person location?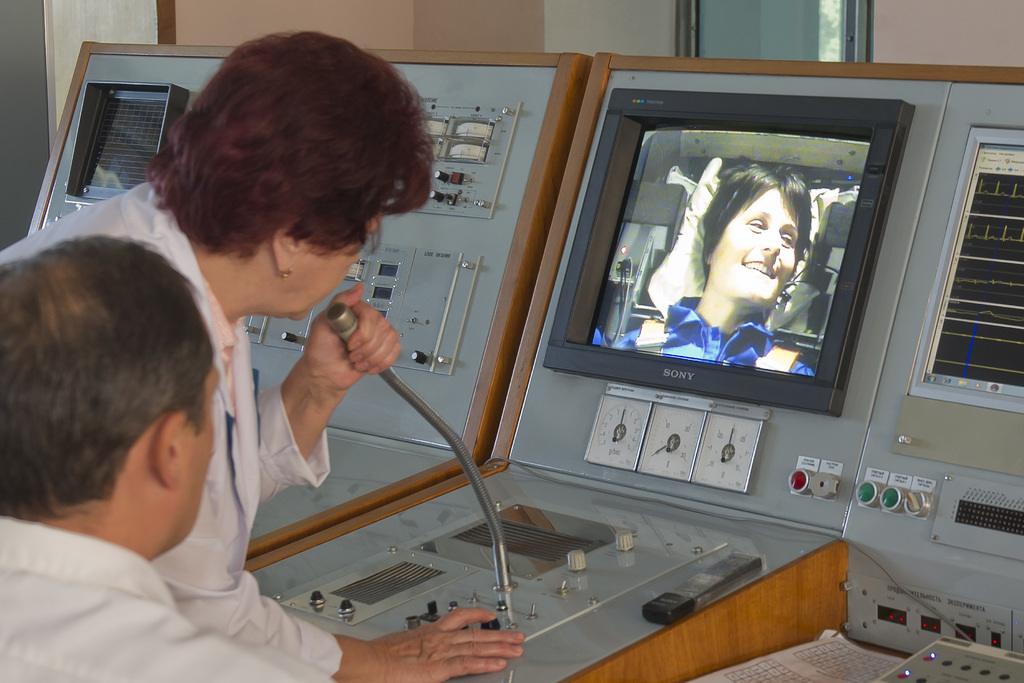
pyautogui.locateOnScreen(4, 24, 523, 682)
